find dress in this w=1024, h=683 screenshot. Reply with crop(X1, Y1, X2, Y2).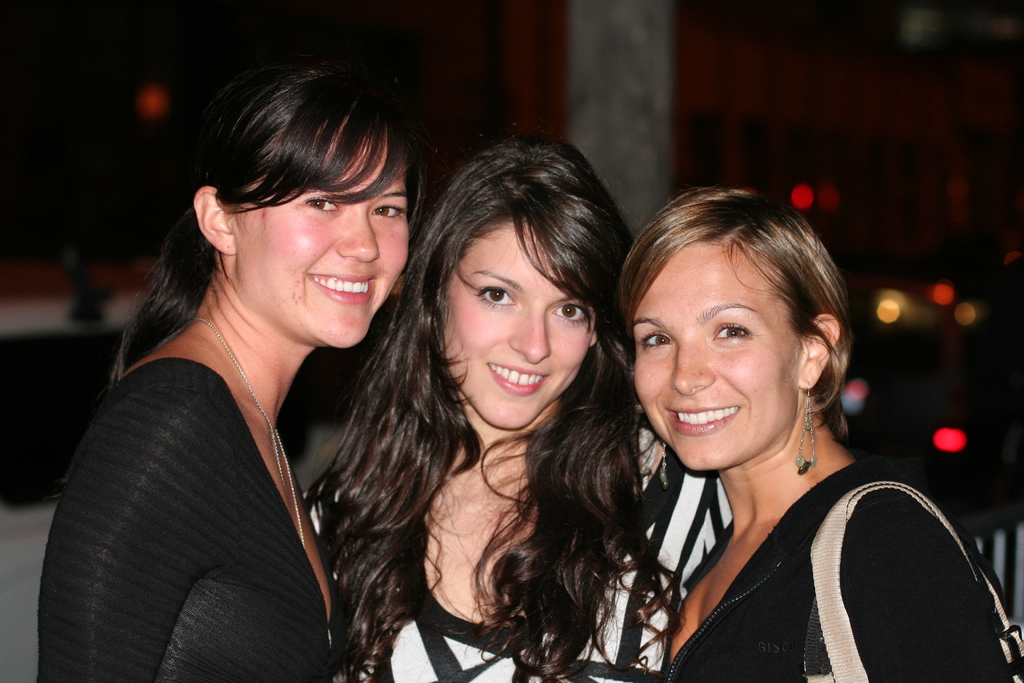
crop(304, 424, 733, 682).
